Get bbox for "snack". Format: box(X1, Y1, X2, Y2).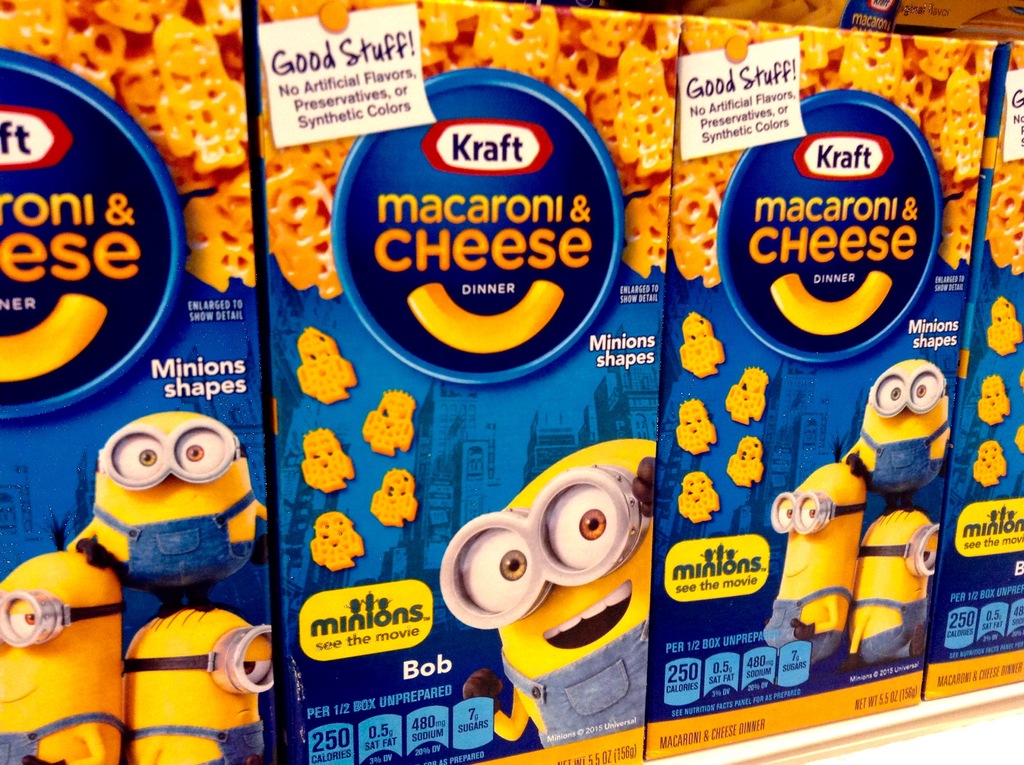
box(299, 326, 359, 402).
